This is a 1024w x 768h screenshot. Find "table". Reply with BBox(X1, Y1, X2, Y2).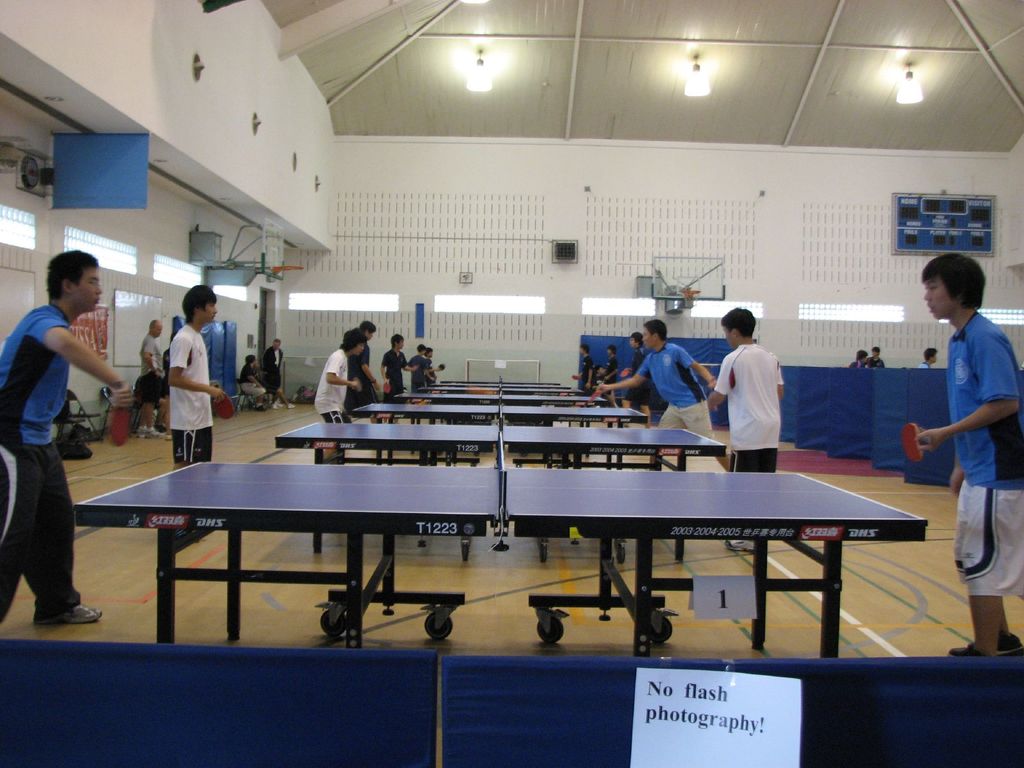
BBox(355, 394, 646, 426).
